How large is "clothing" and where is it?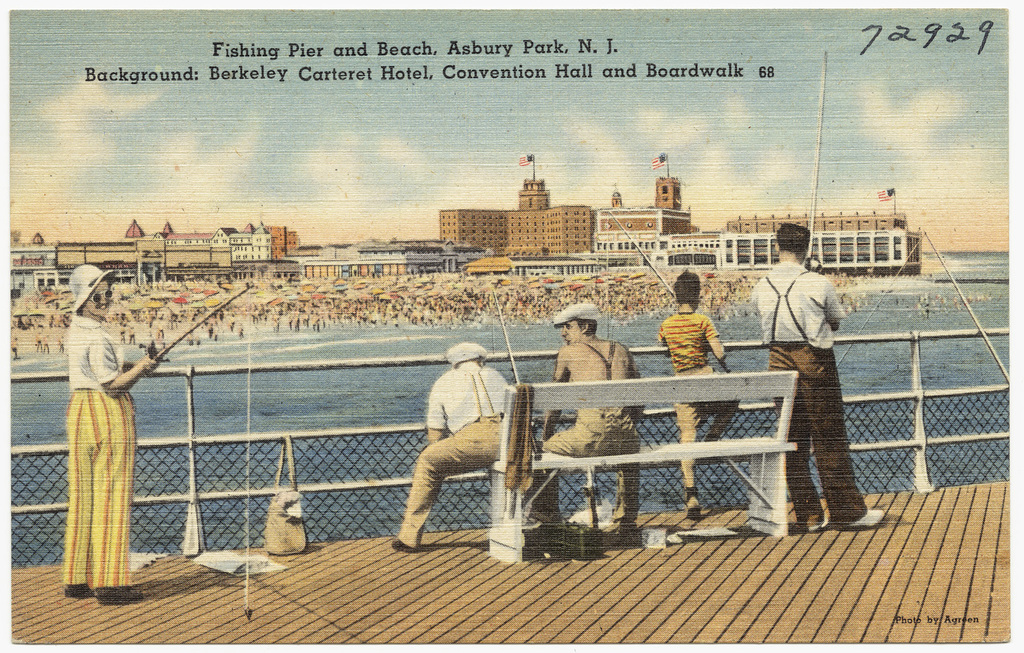
Bounding box: (x1=749, y1=262, x2=844, y2=525).
